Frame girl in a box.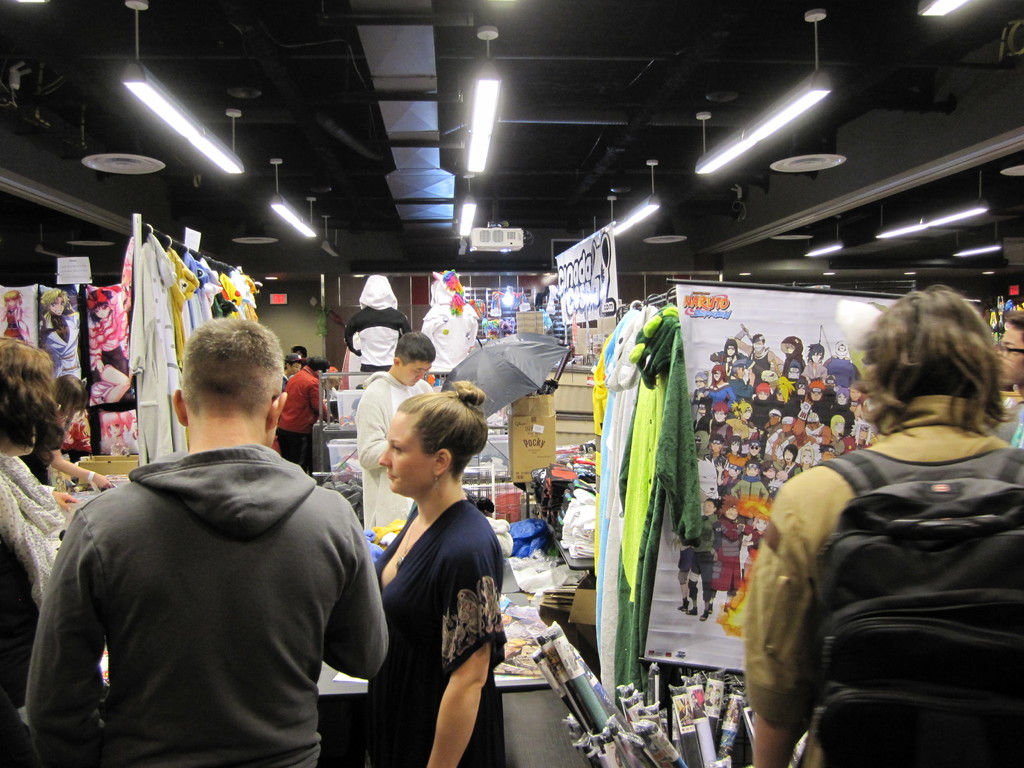
pyautogui.locateOnScreen(0, 288, 30, 337).
